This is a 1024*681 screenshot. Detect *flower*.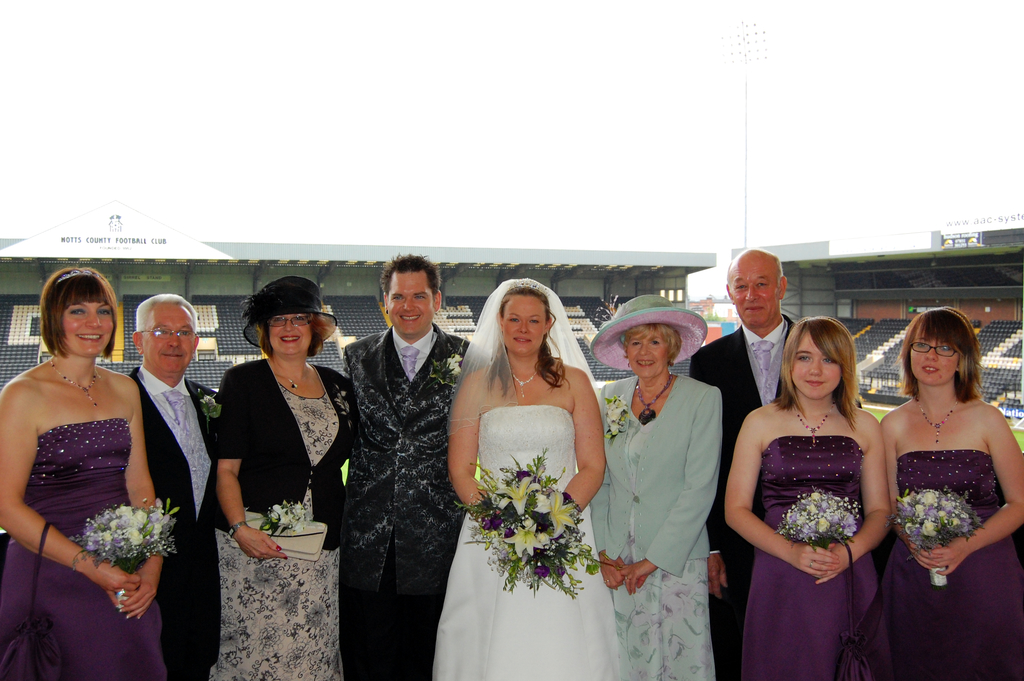
605, 393, 634, 440.
